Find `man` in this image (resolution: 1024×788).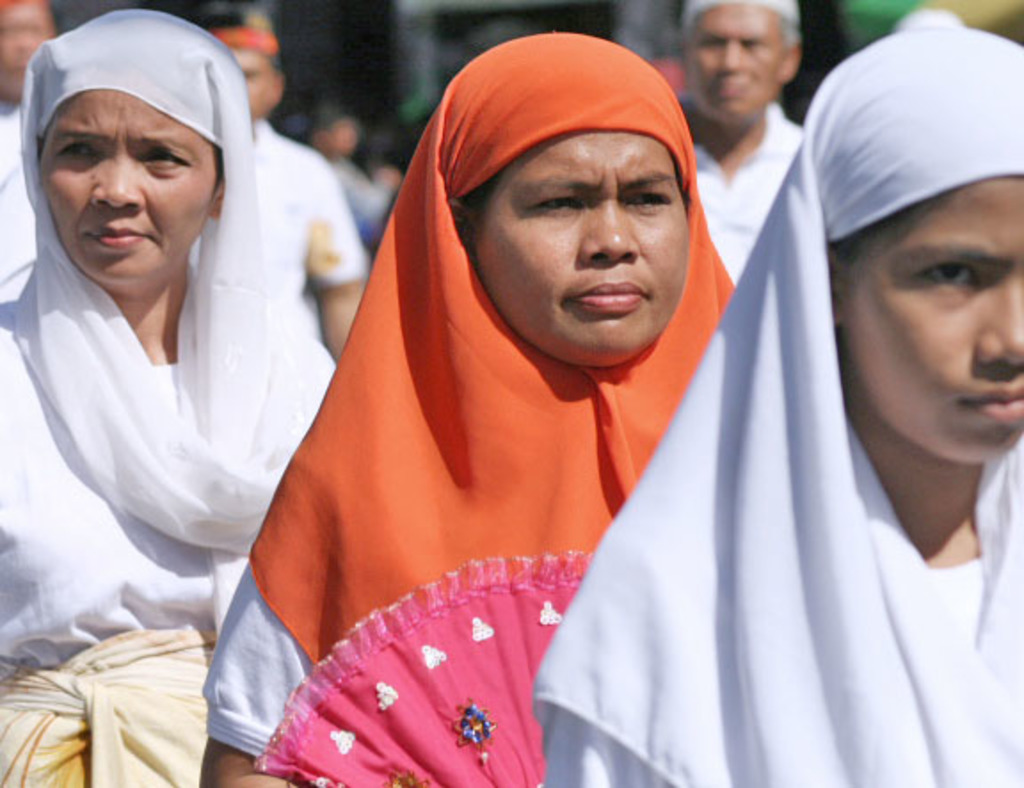
BBox(206, 25, 370, 352).
